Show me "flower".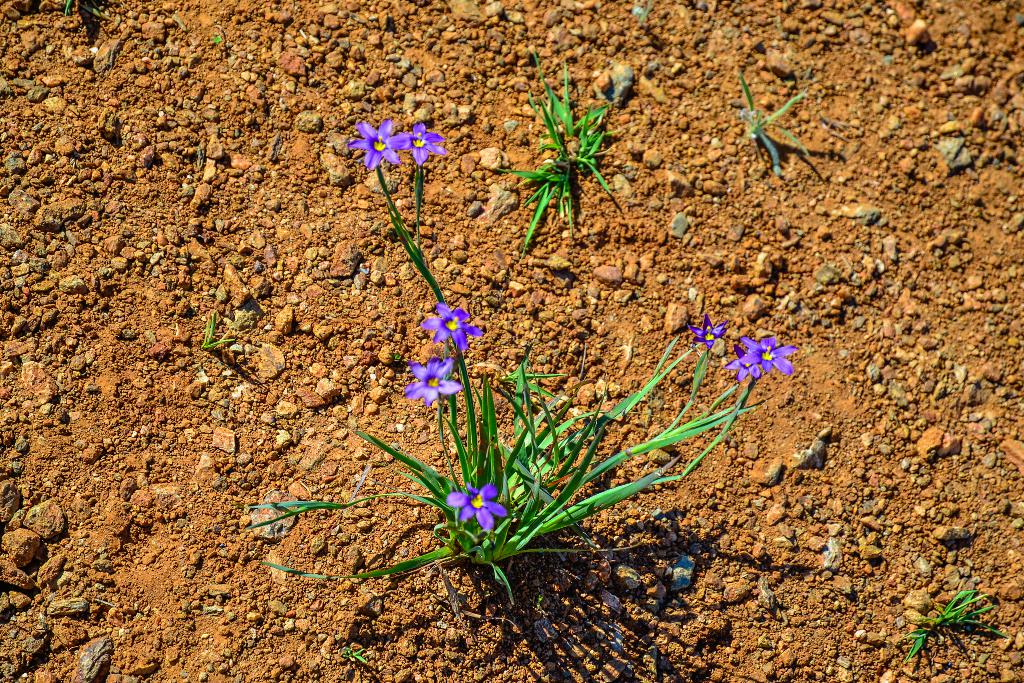
"flower" is here: <box>732,334,798,393</box>.
